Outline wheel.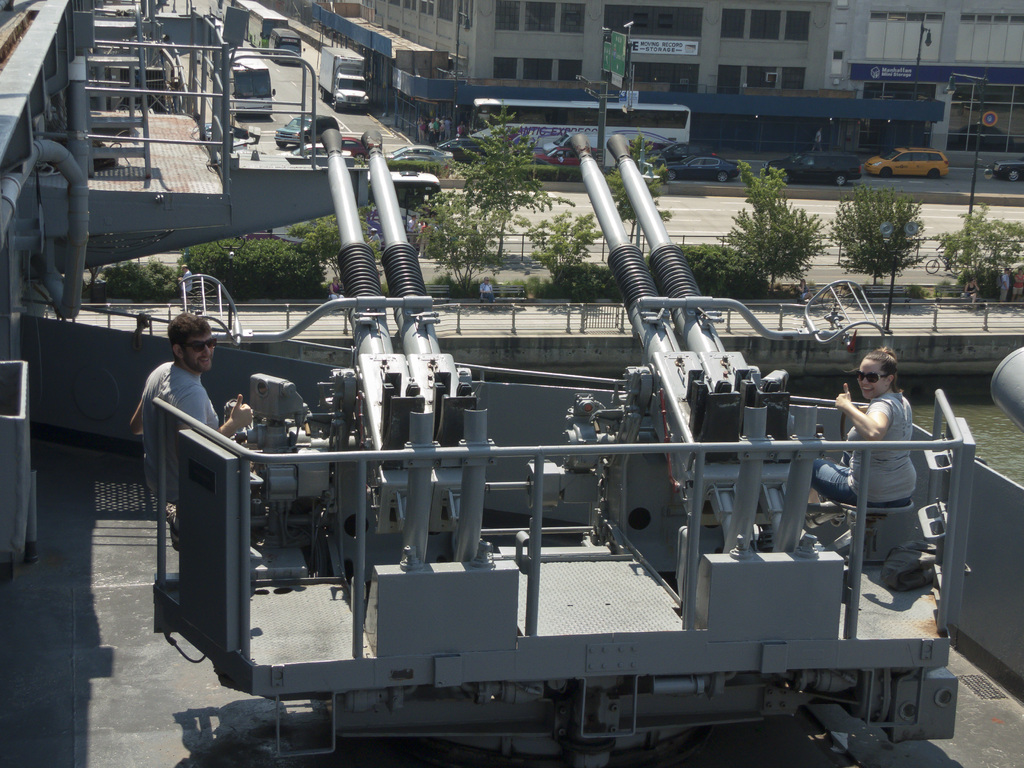
Outline: l=323, t=90, r=330, b=102.
